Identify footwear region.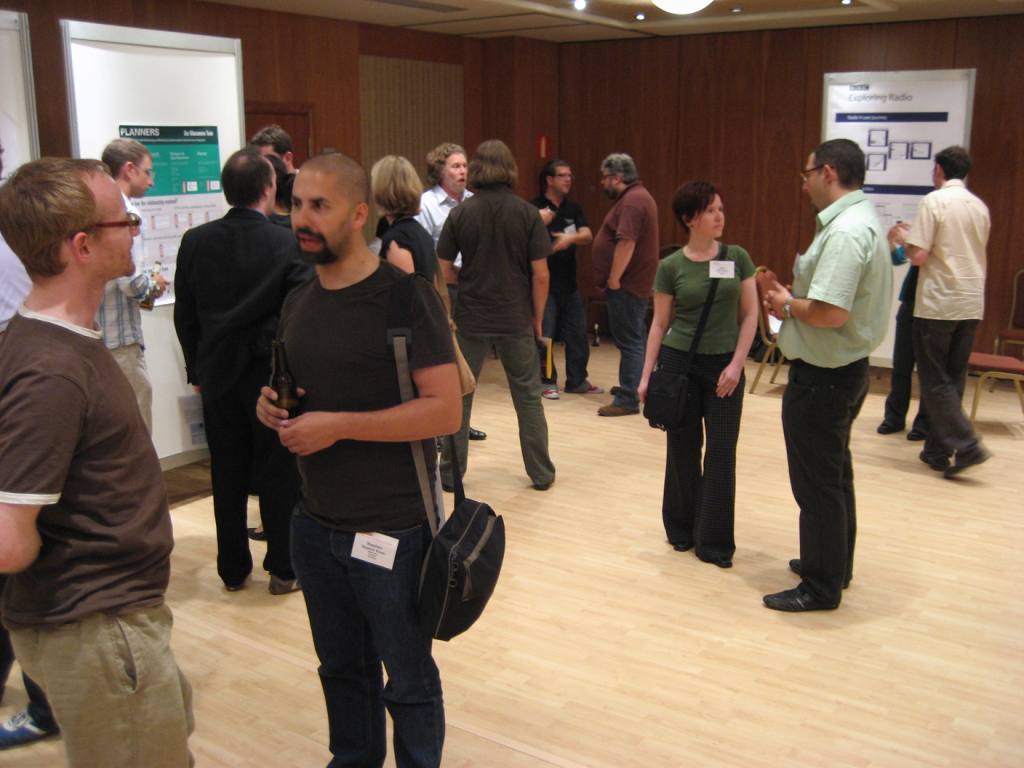
Region: {"left": 234, "top": 562, "right": 258, "bottom": 590}.
